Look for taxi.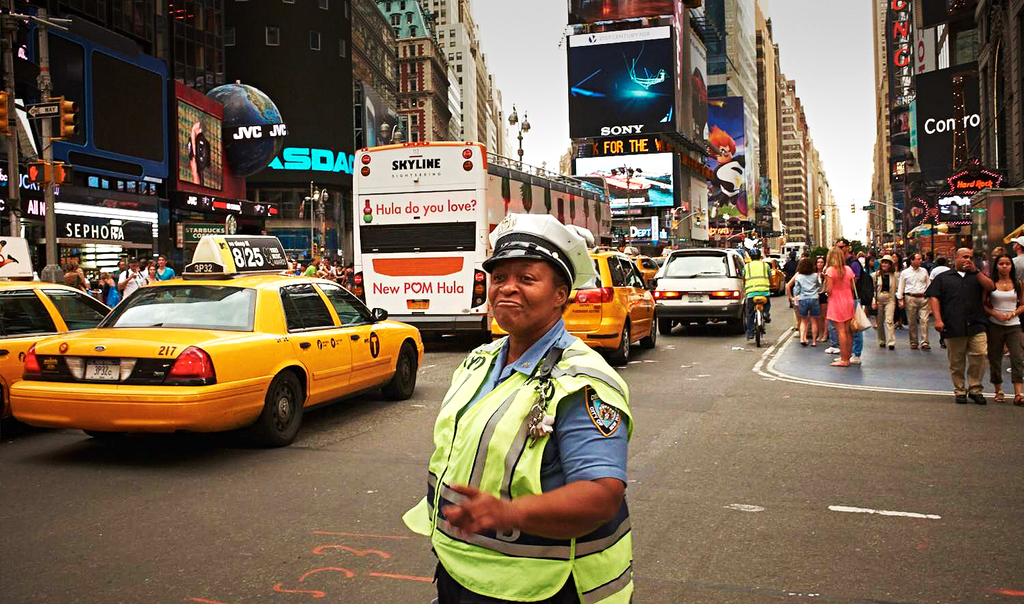
Found: {"x1": 8, "y1": 236, "x2": 424, "y2": 447}.
